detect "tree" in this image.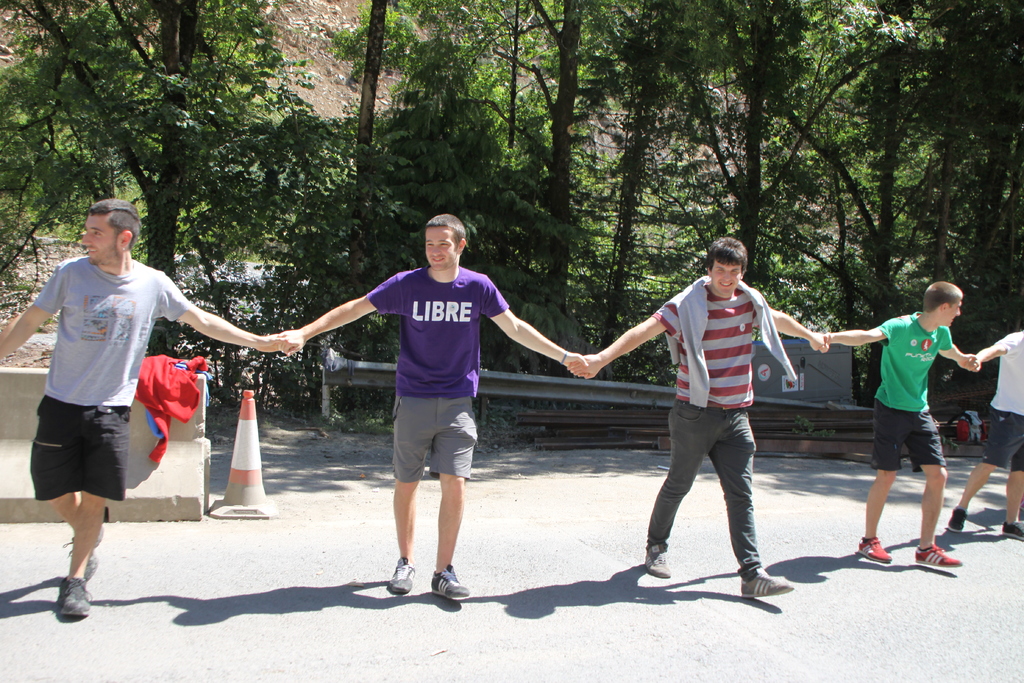
Detection: region(551, 0, 762, 390).
